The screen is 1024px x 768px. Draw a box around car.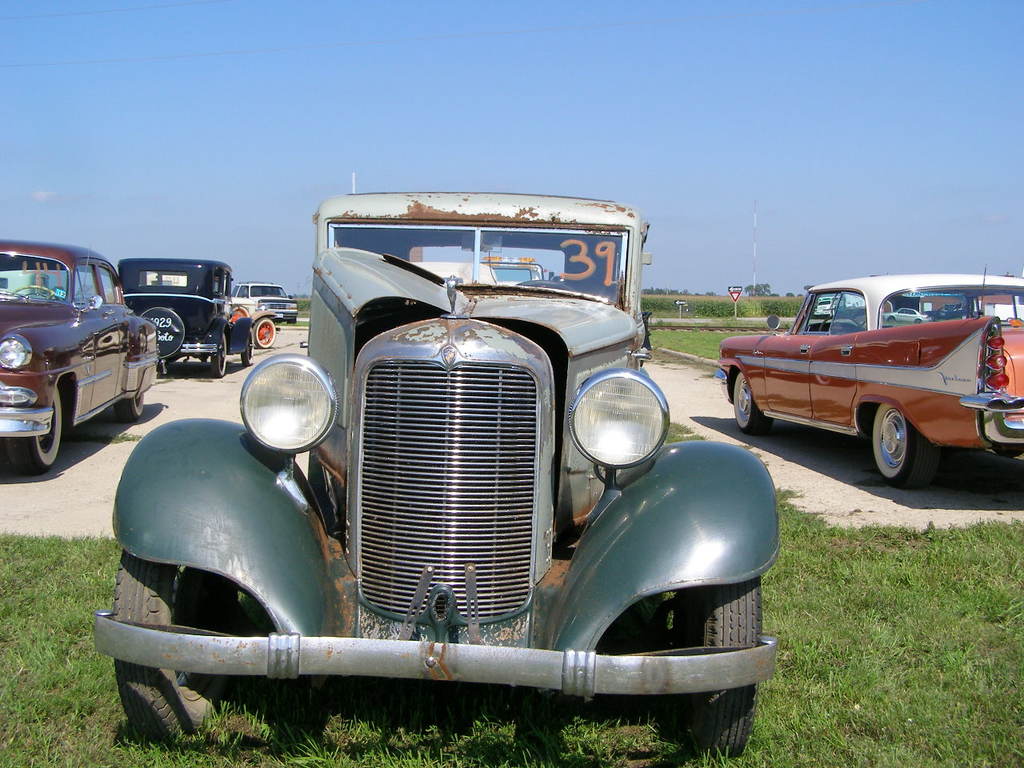
<box>881,308,931,324</box>.
